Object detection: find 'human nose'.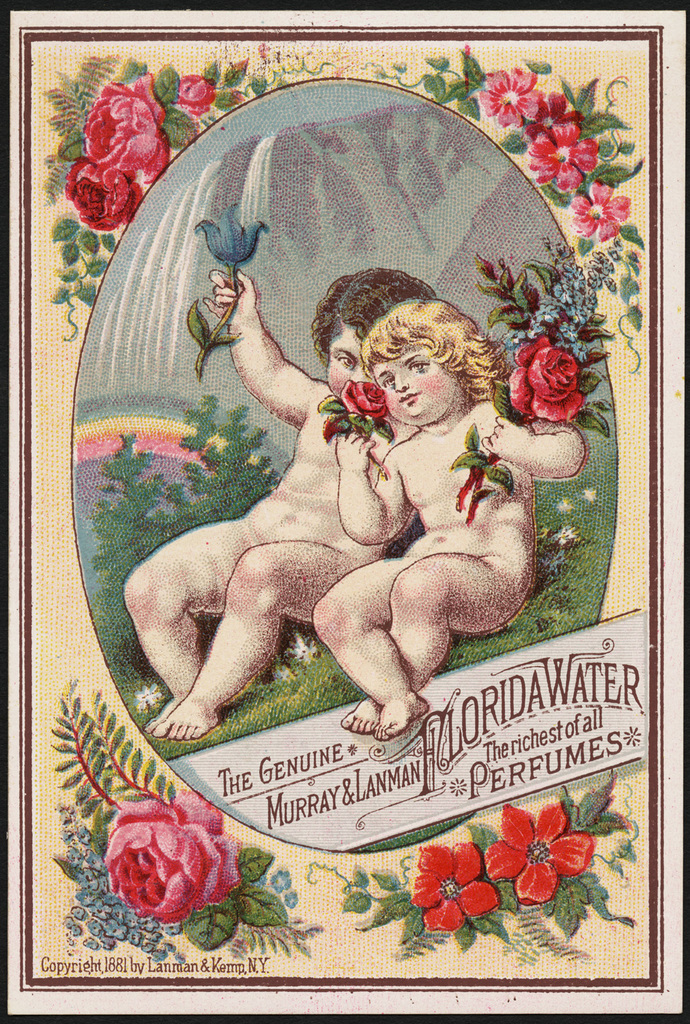
<bbox>395, 375, 409, 393</bbox>.
